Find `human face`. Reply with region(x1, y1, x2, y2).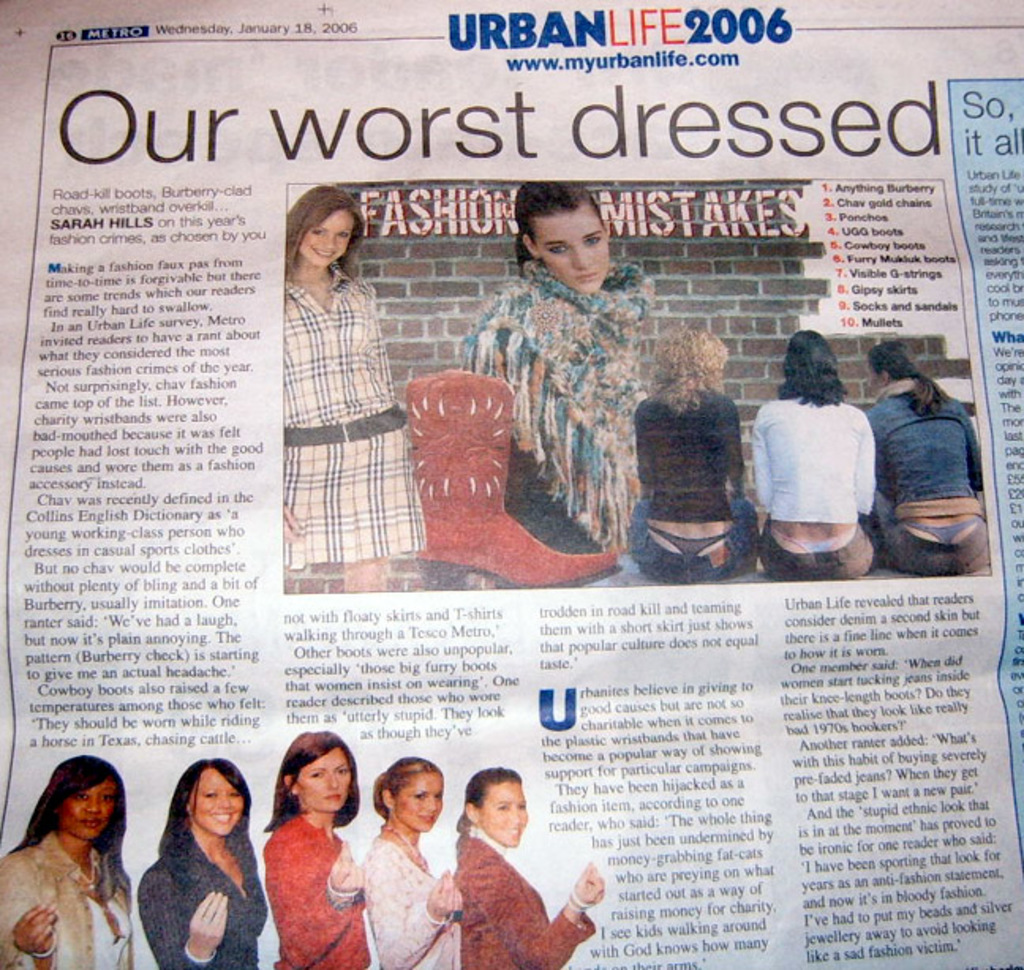
region(480, 773, 526, 840).
